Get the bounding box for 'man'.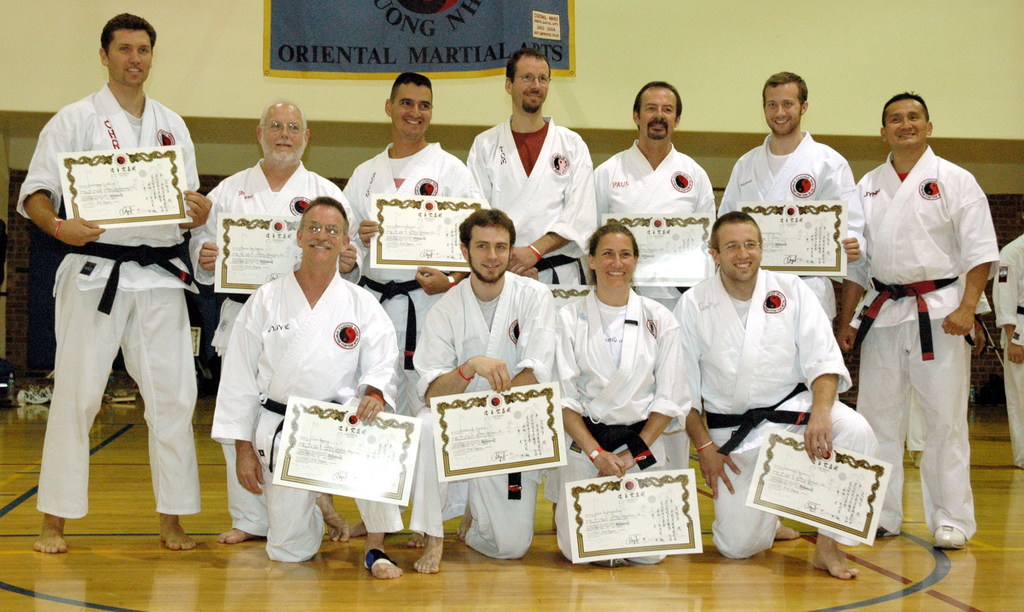
<bbox>671, 209, 874, 584</bbox>.
